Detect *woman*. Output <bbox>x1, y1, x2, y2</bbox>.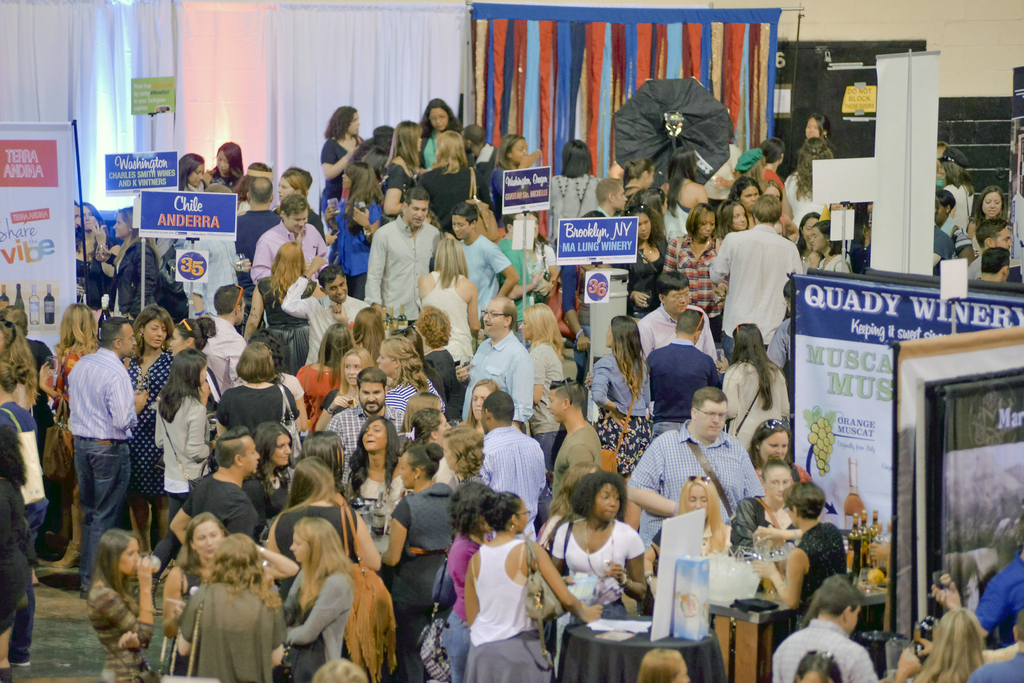
<bbox>734, 149, 769, 195</bbox>.
